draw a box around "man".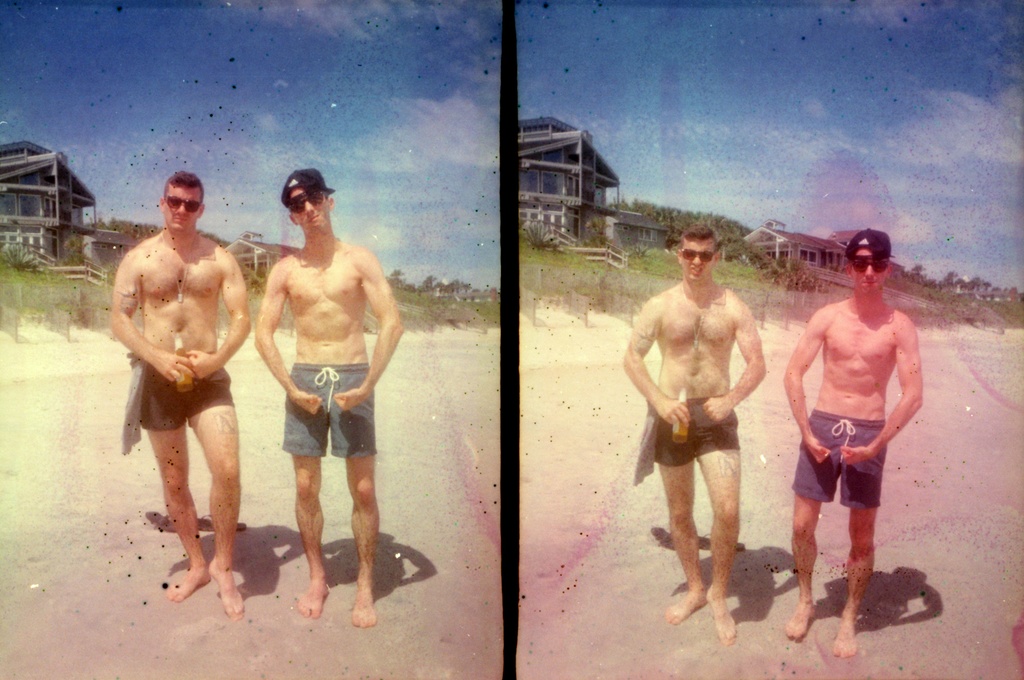
pyautogui.locateOnScreen(798, 238, 936, 652).
